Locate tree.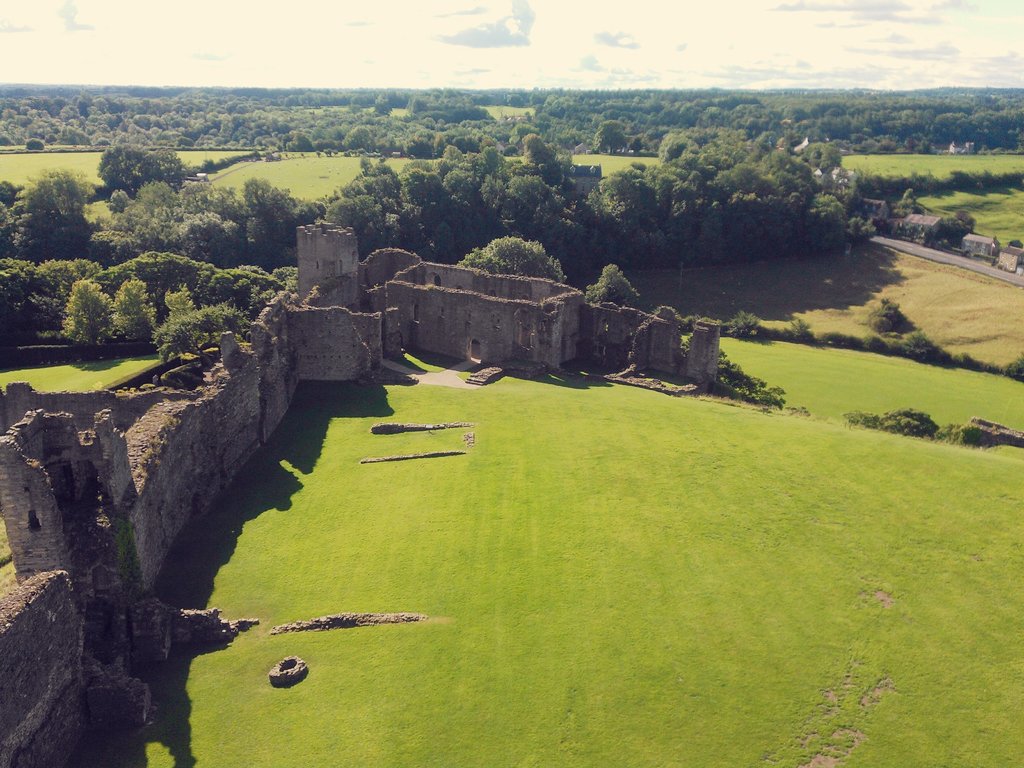
Bounding box: l=362, t=159, r=373, b=170.
